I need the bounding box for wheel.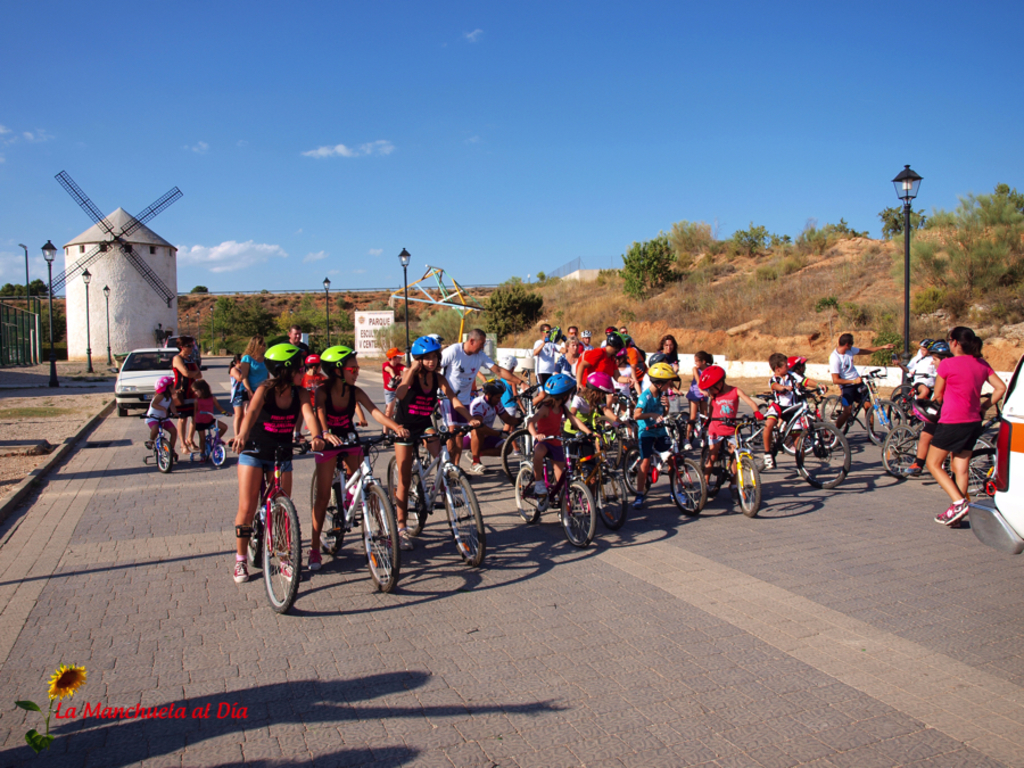
Here it is: pyautogui.locateOnScreen(884, 422, 917, 476).
